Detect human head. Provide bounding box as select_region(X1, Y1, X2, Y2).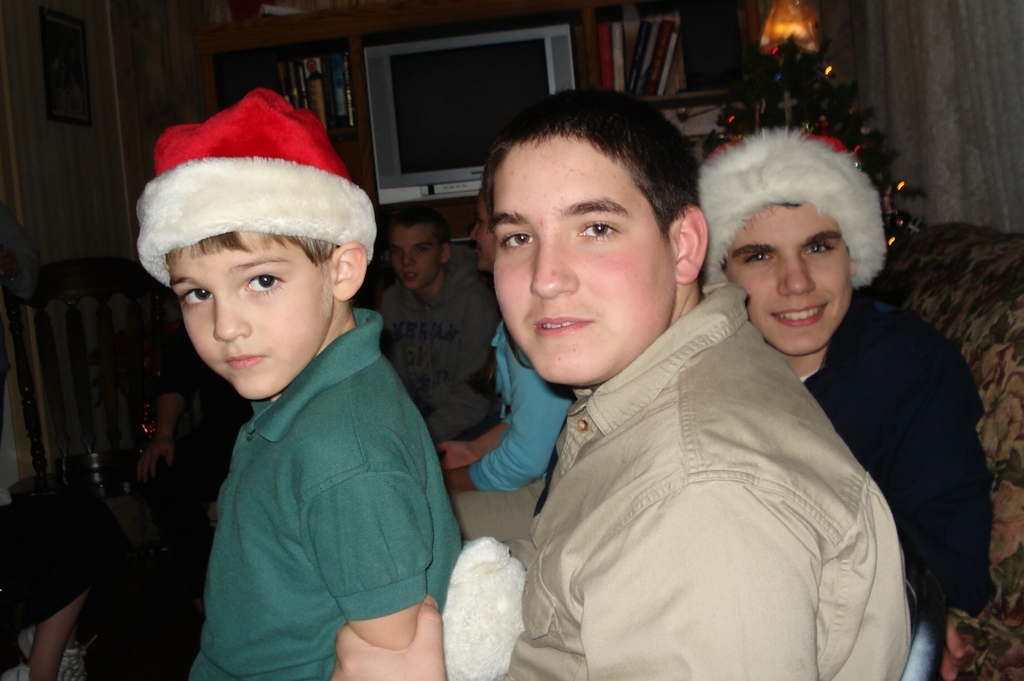
select_region(390, 206, 450, 297).
